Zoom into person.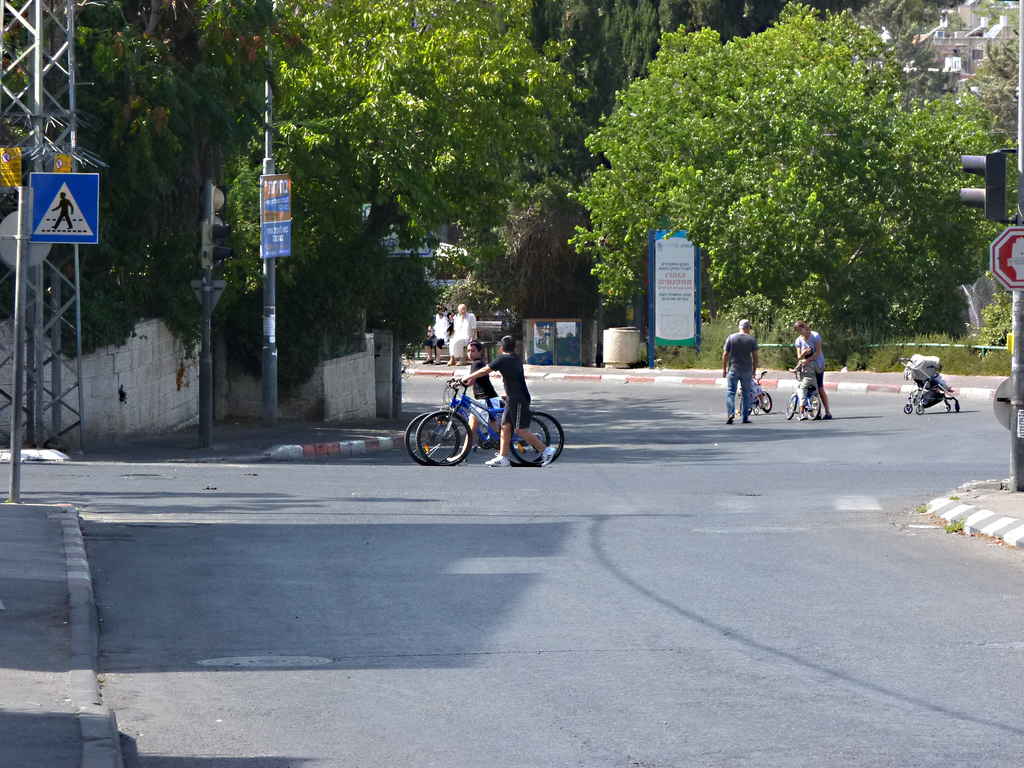
Zoom target: [left=792, top=318, right=833, bottom=425].
